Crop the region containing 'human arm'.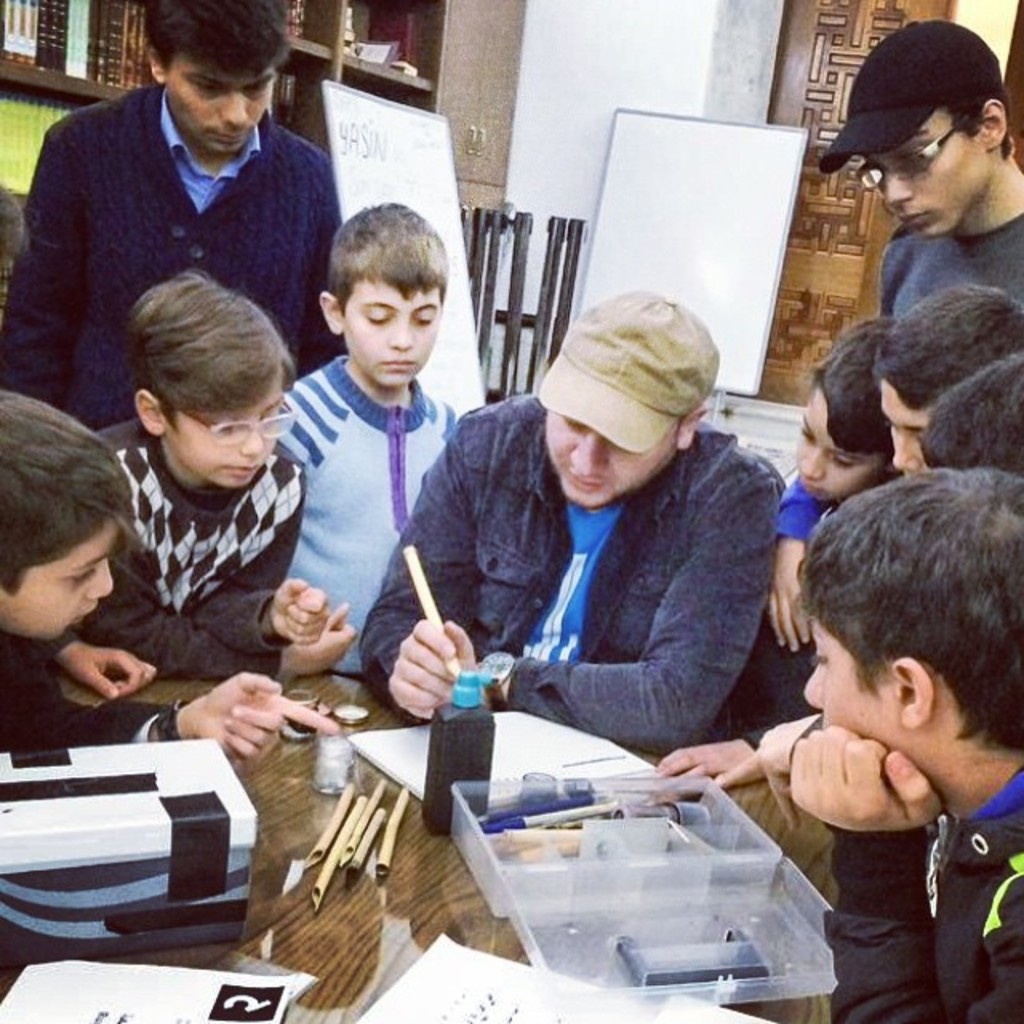
Crop region: [504,445,771,742].
